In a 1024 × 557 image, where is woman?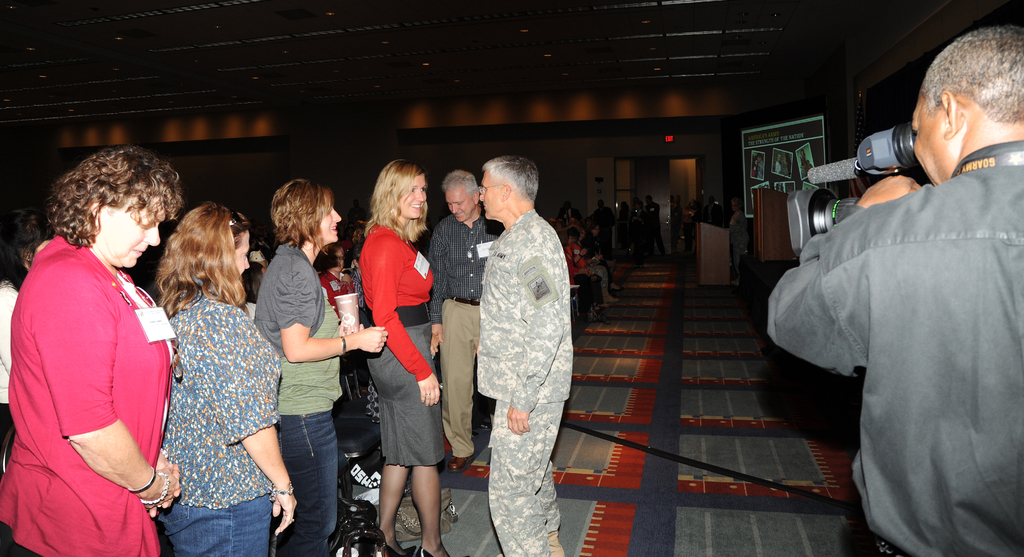
pyautogui.locateOnScreen(575, 226, 616, 301).
